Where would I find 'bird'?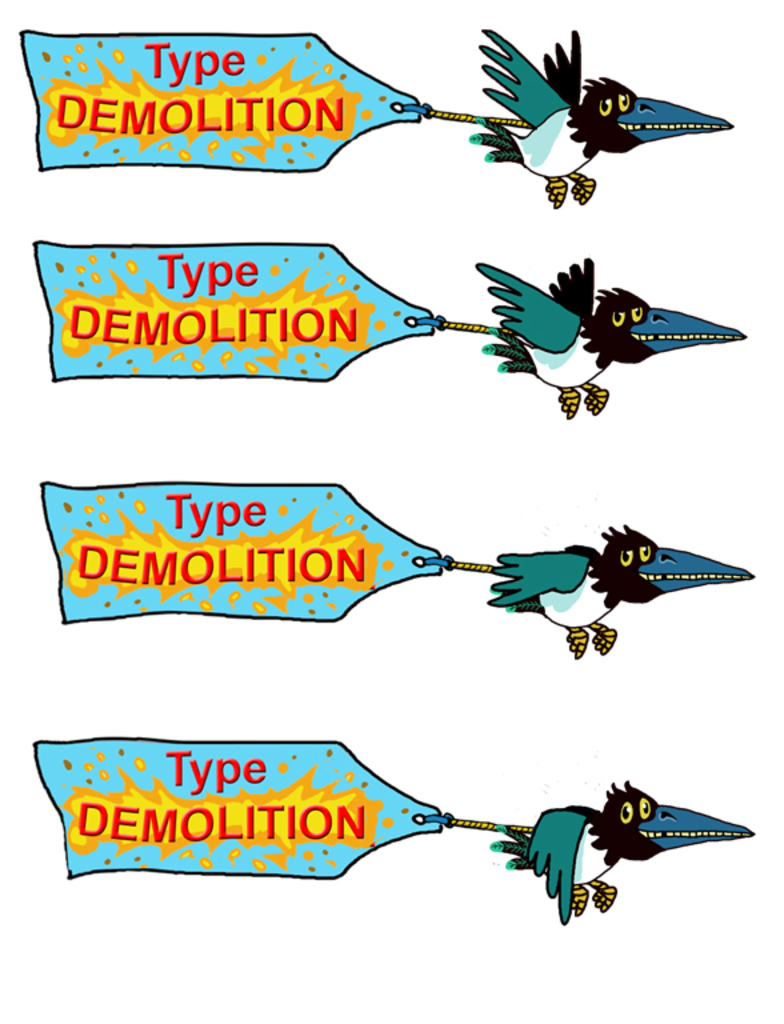
At bbox=[449, 36, 723, 180].
